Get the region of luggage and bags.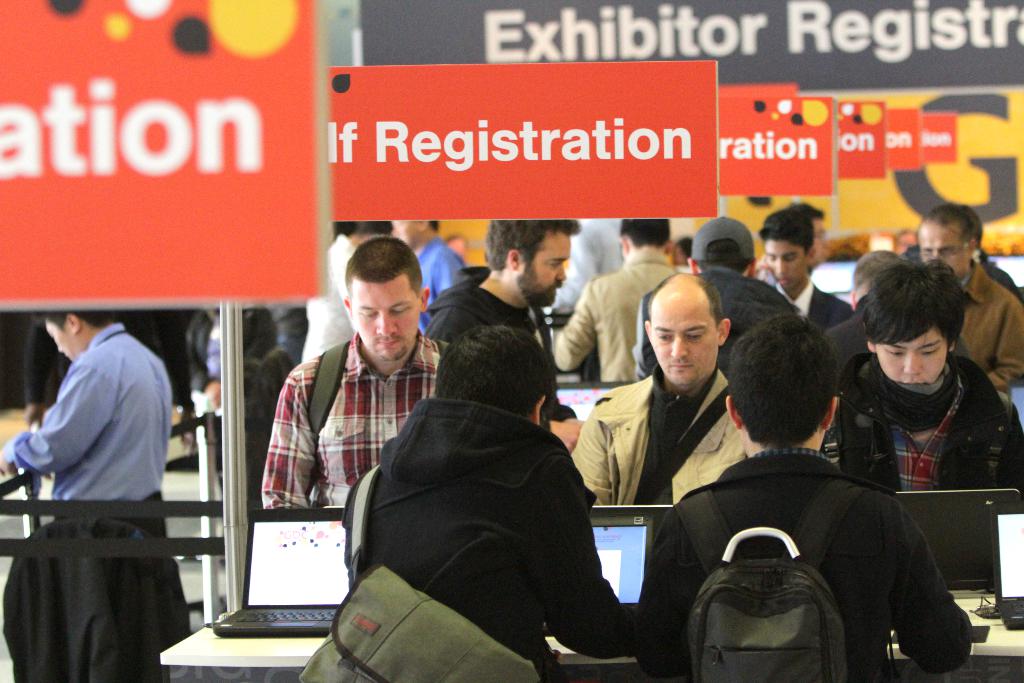
x1=299 y1=473 x2=572 y2=682.
